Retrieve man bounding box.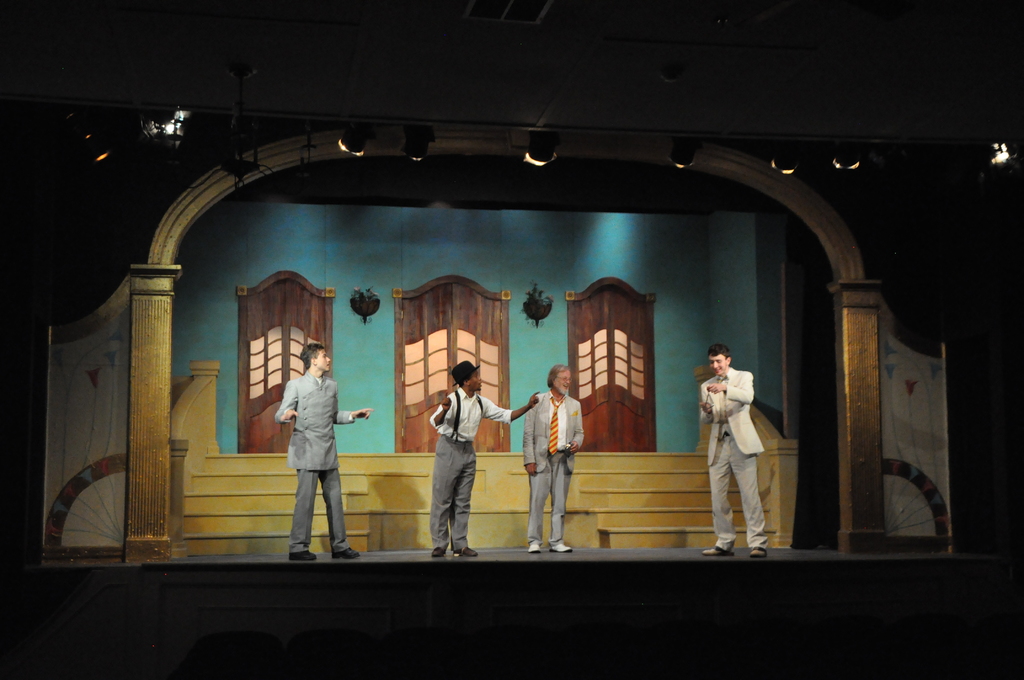
Bounding box: l=430, t=363, r=540, b=559.
